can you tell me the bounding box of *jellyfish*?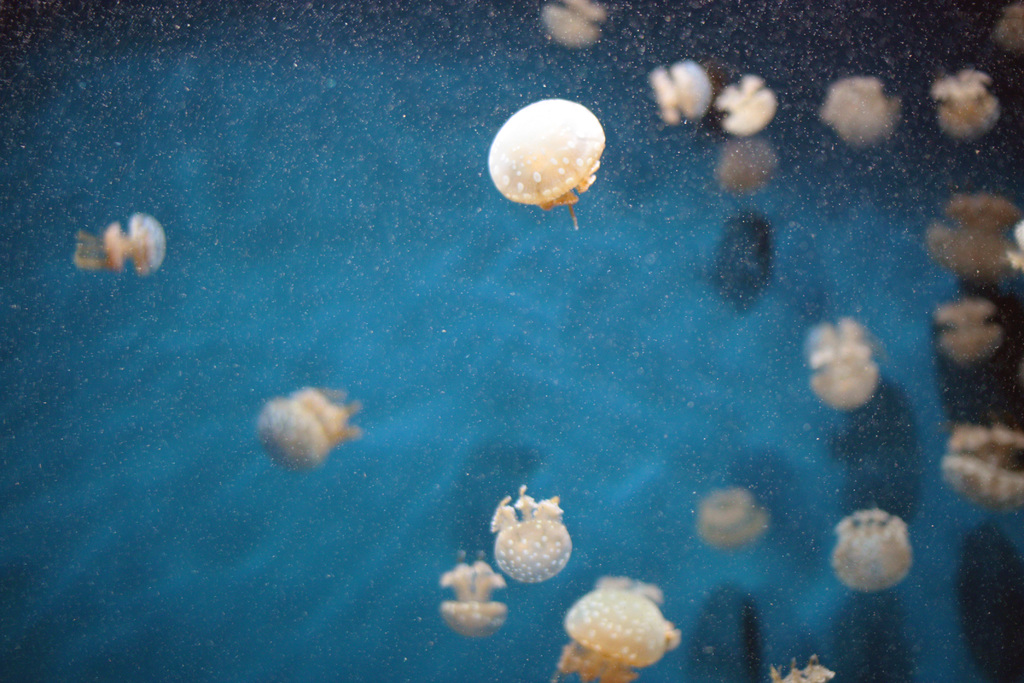
bbox(490, 486, 572, 585).
